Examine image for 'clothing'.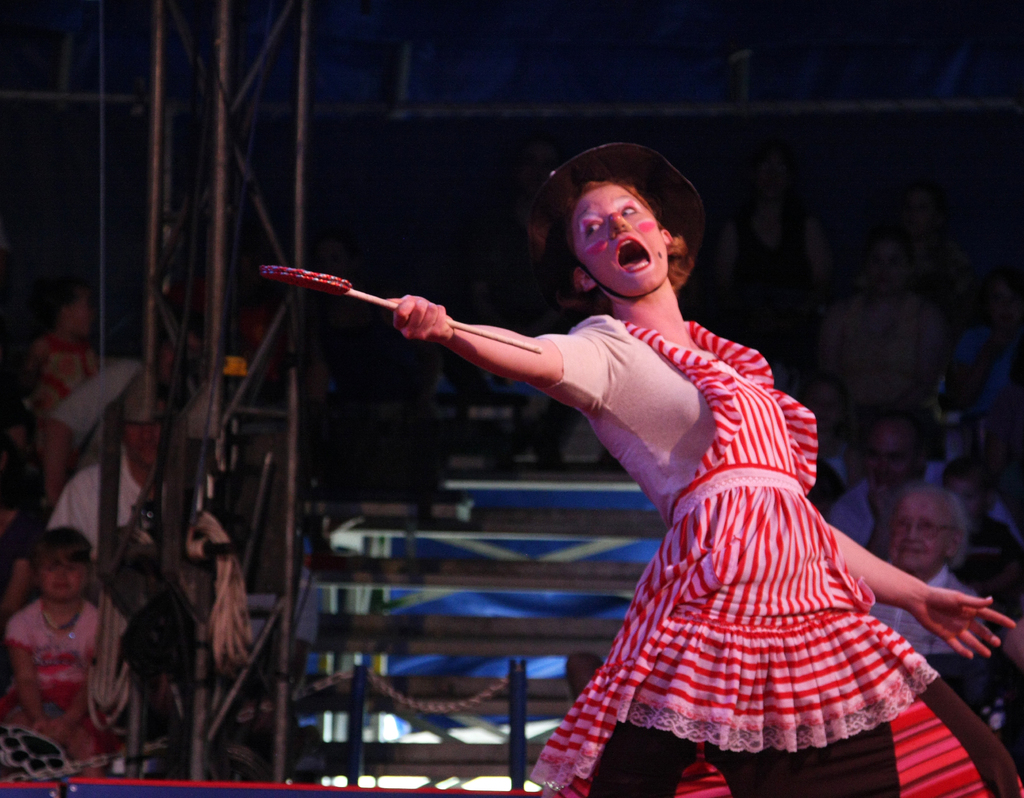
Examination result: 532, 310, 1023, 797.
